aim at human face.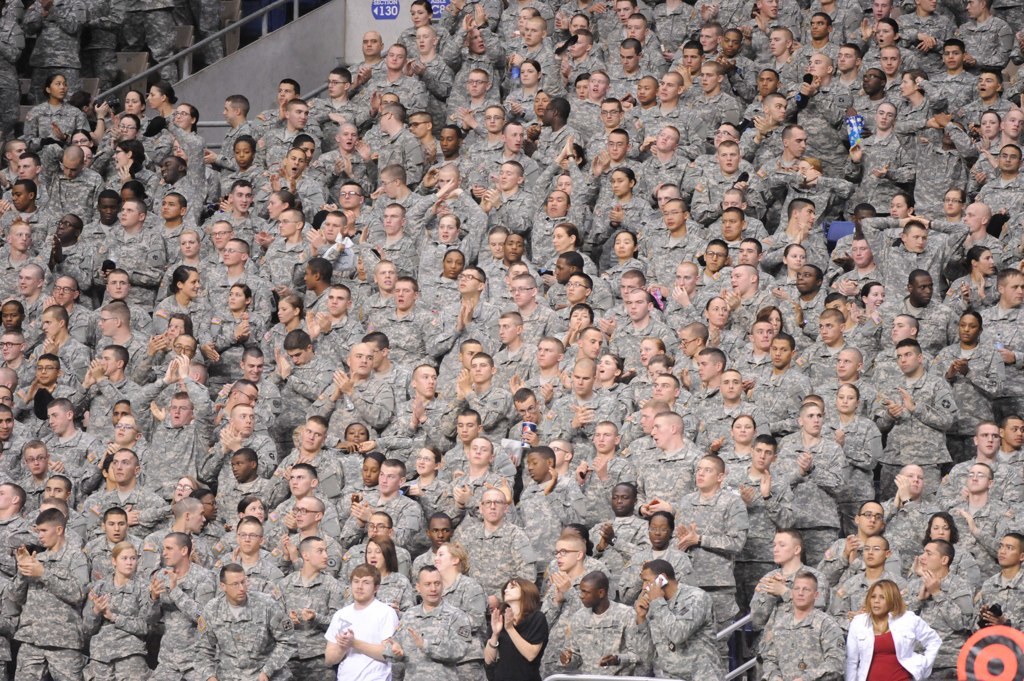
Aimed at Rect(852, 206, 878, 234).
